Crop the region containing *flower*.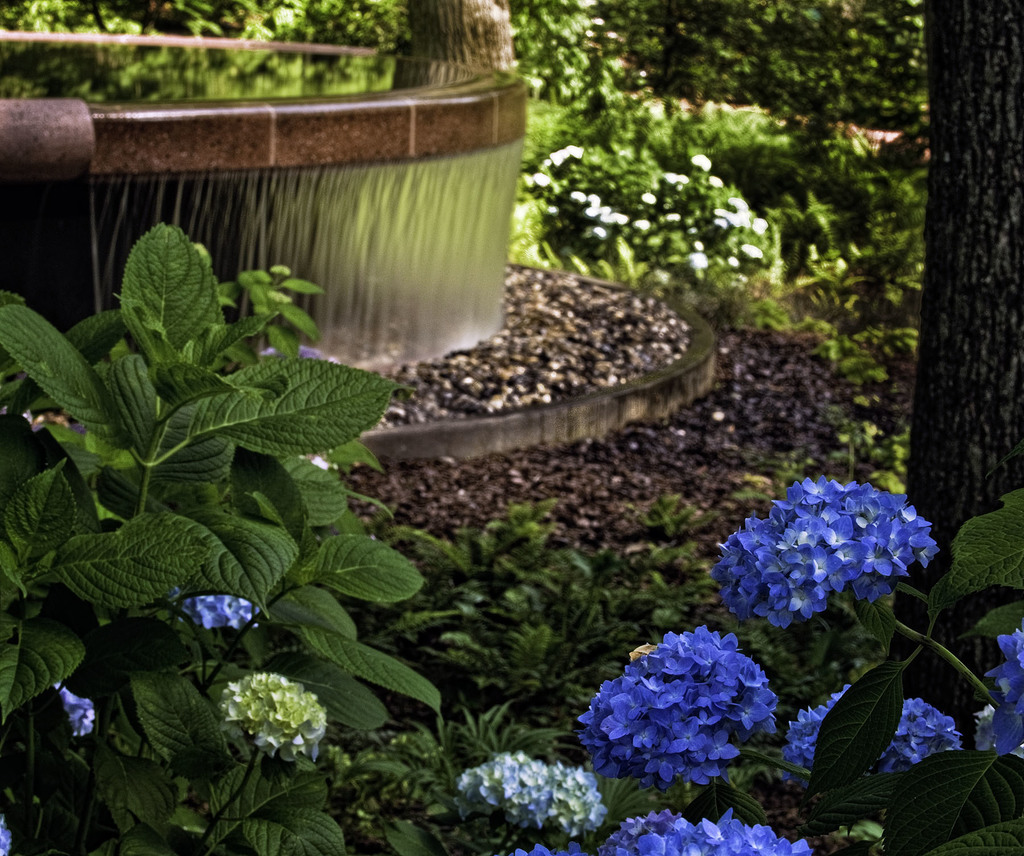
Crop region: bbox(172, 592, 255, 632).
